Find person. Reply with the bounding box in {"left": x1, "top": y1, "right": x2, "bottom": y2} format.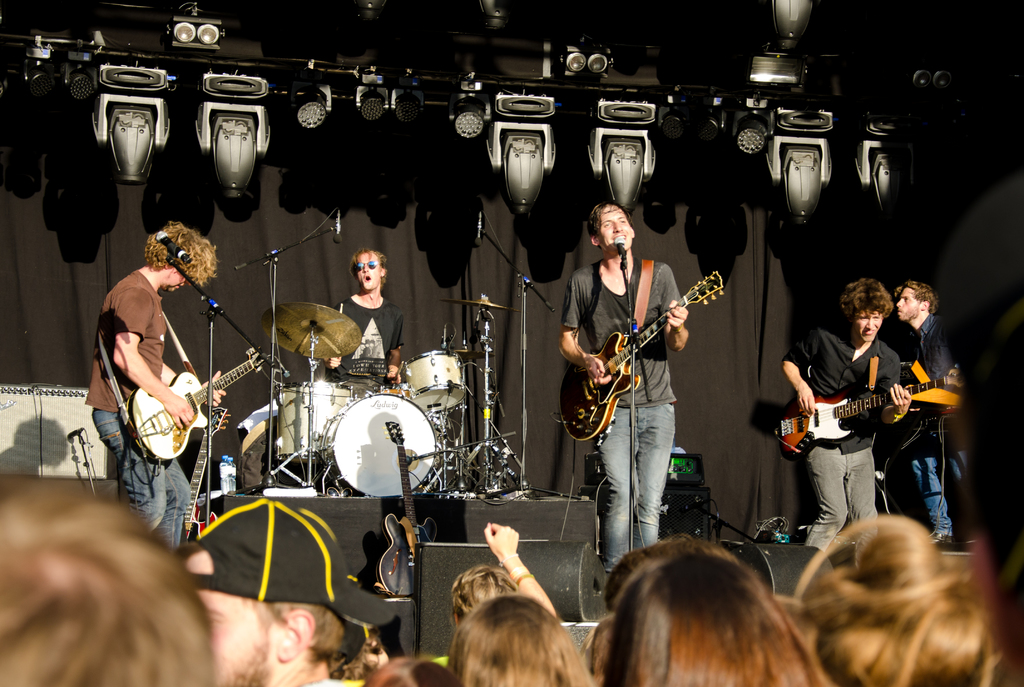
{"left": 330, "top": 257, "right": 413, "bottom": 395}.
